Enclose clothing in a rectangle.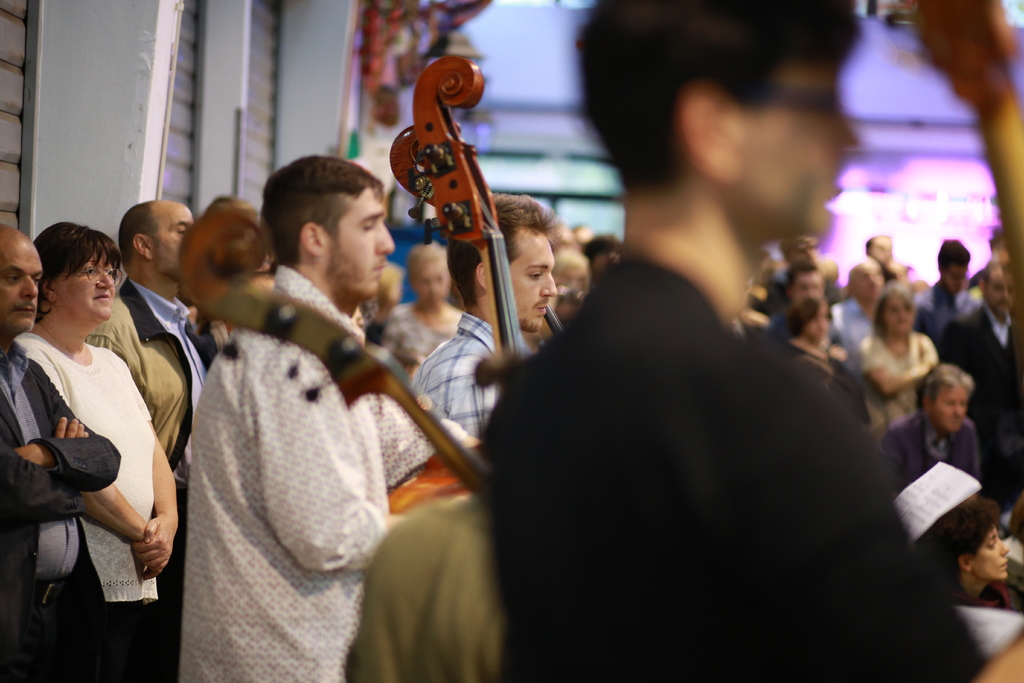
bbox=(88, 274, 213, 529).
